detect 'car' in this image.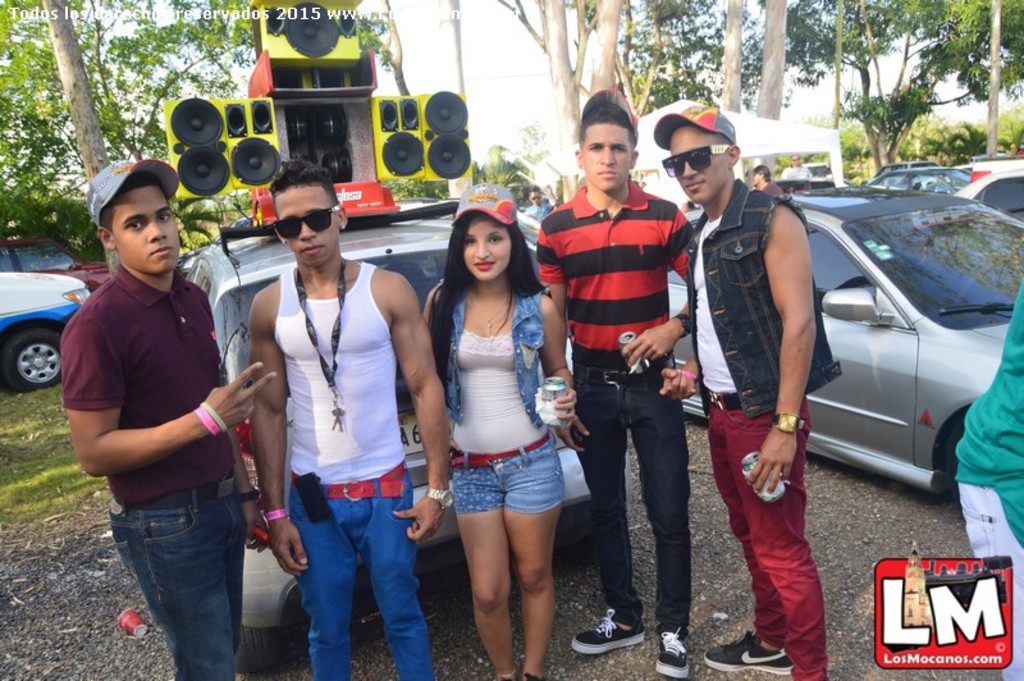
Detection: (x1=861, y1=164, x2=978, y2=196).
